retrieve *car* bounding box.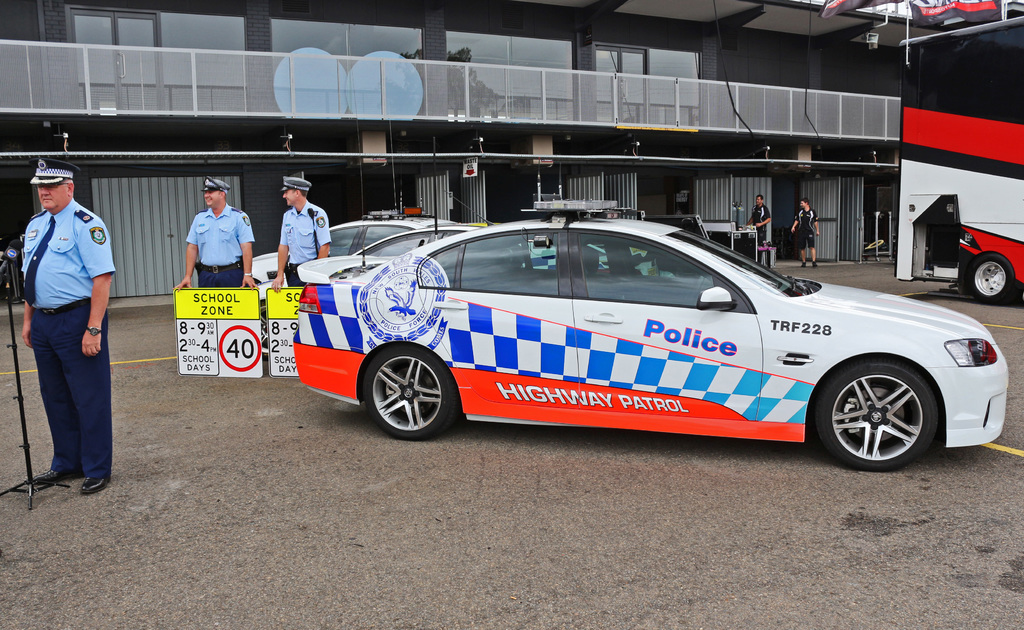
Bounding box: l=355, t=220, r=609, b=274.
